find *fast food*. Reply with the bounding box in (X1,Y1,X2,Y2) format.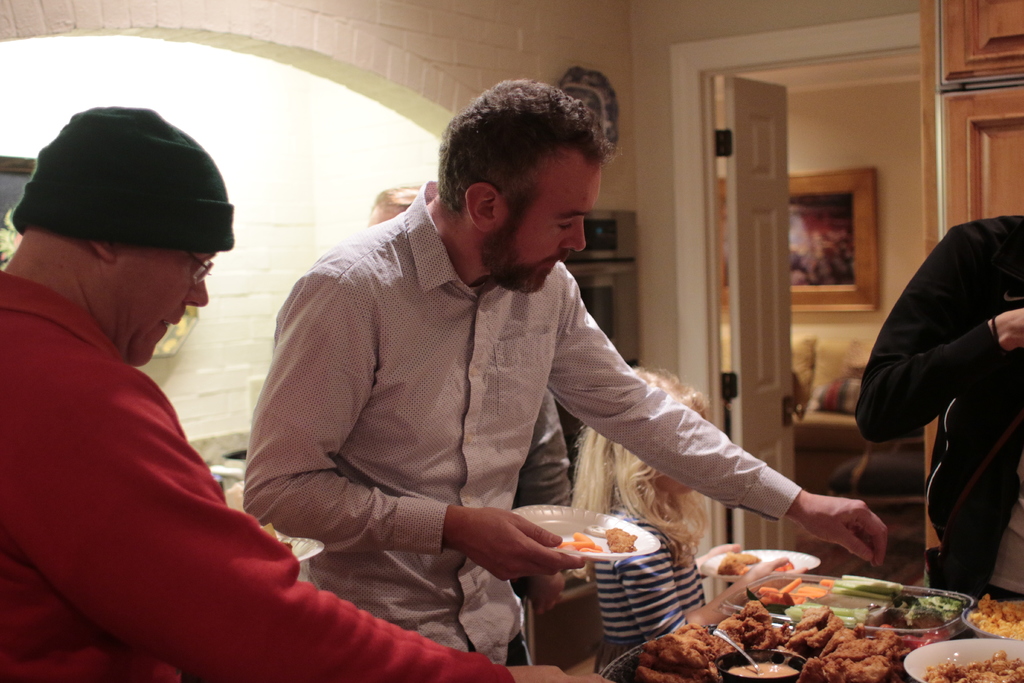
(790,599,847,652).
